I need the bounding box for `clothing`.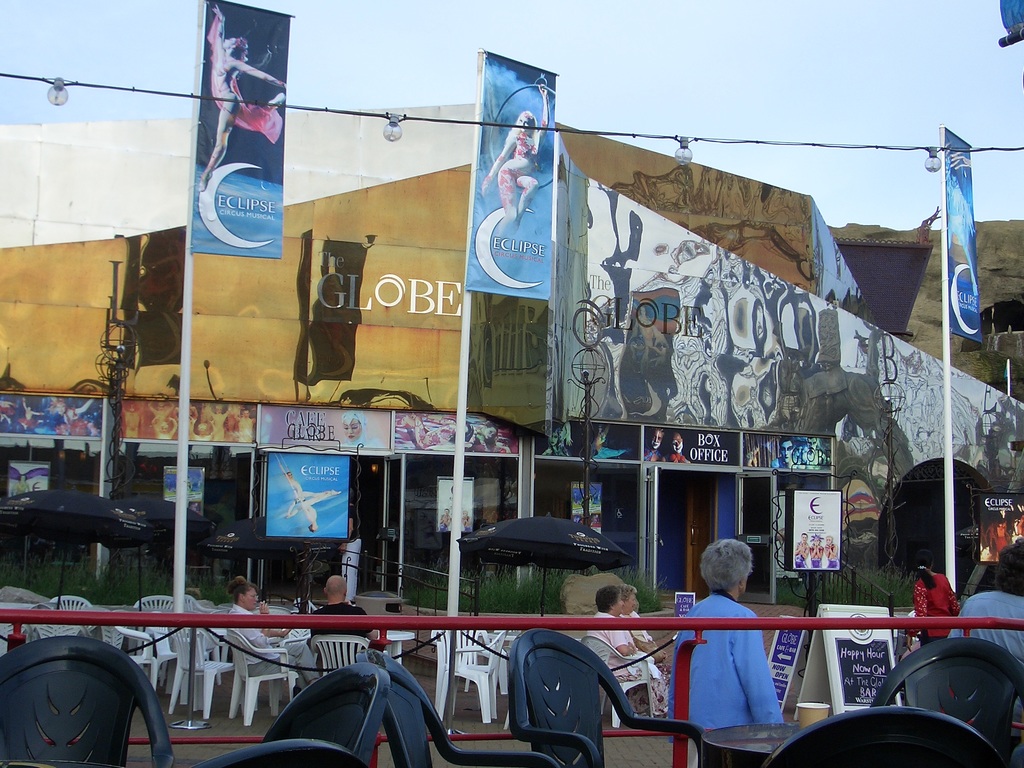
Here it is: 916,574,960,648.
